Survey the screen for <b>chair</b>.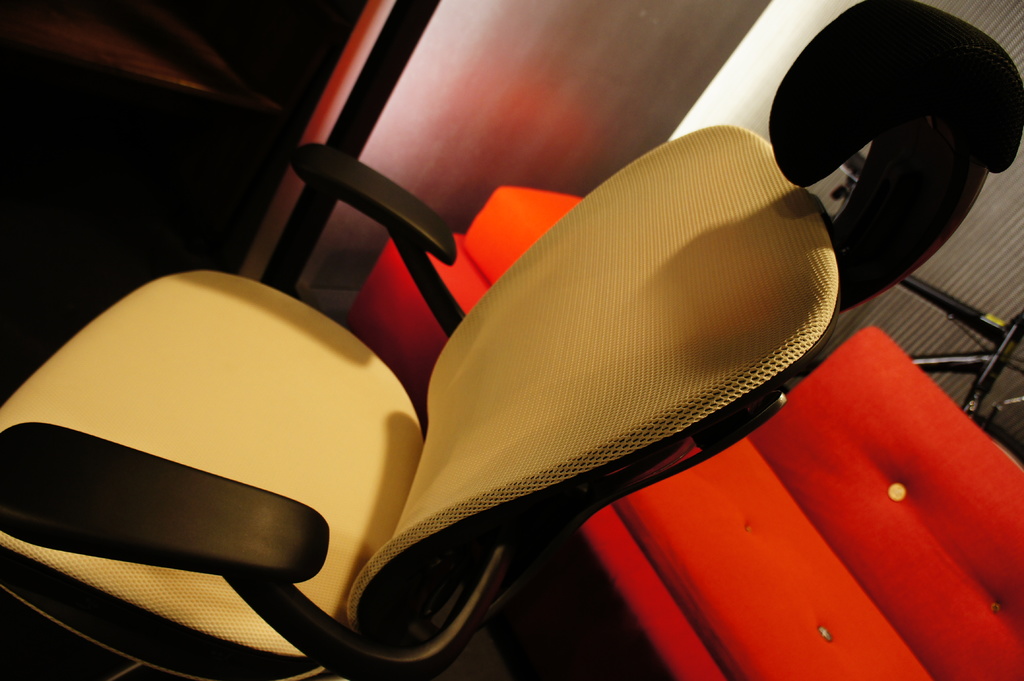
Survey found: box=[0, 3, 1023, 680].
